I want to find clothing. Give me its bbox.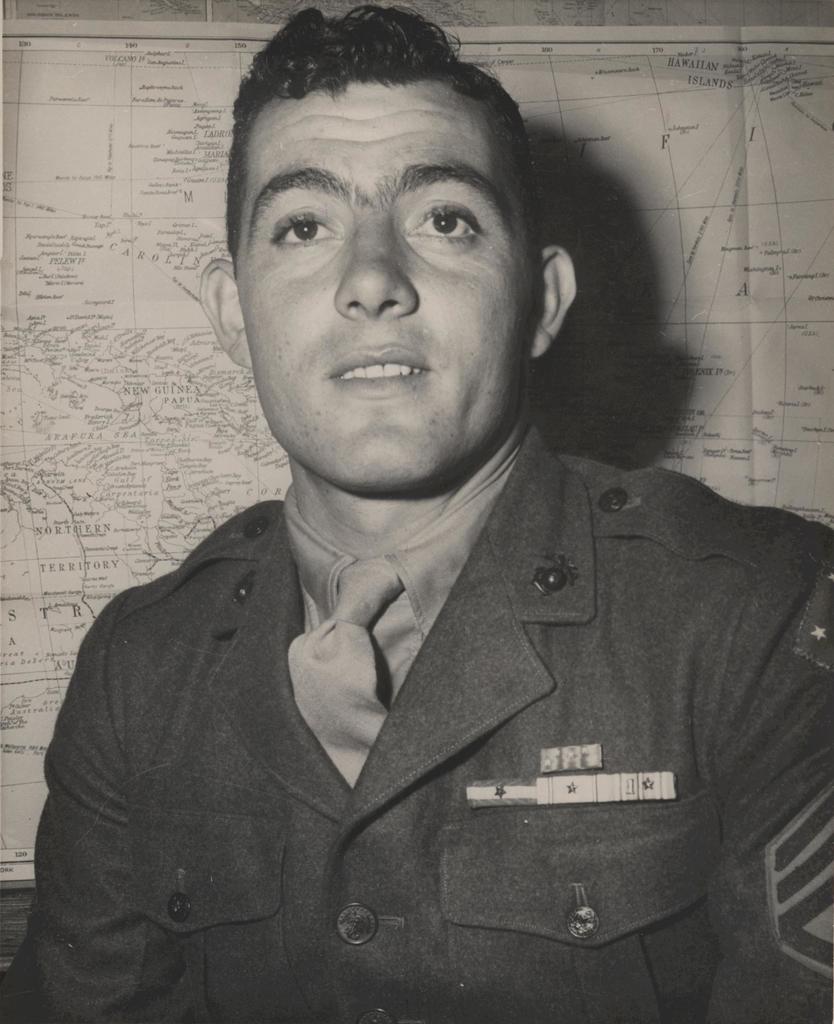
select_region(50, 321, 806, 998).
